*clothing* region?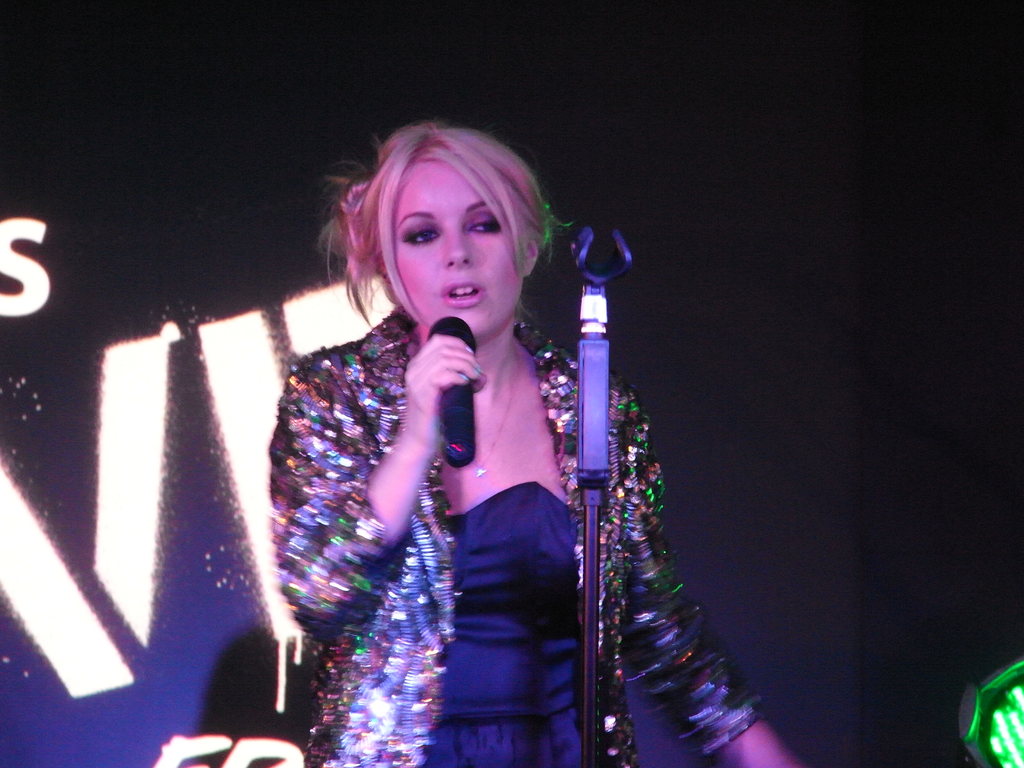
select_region(269, 310, 762, 767)
